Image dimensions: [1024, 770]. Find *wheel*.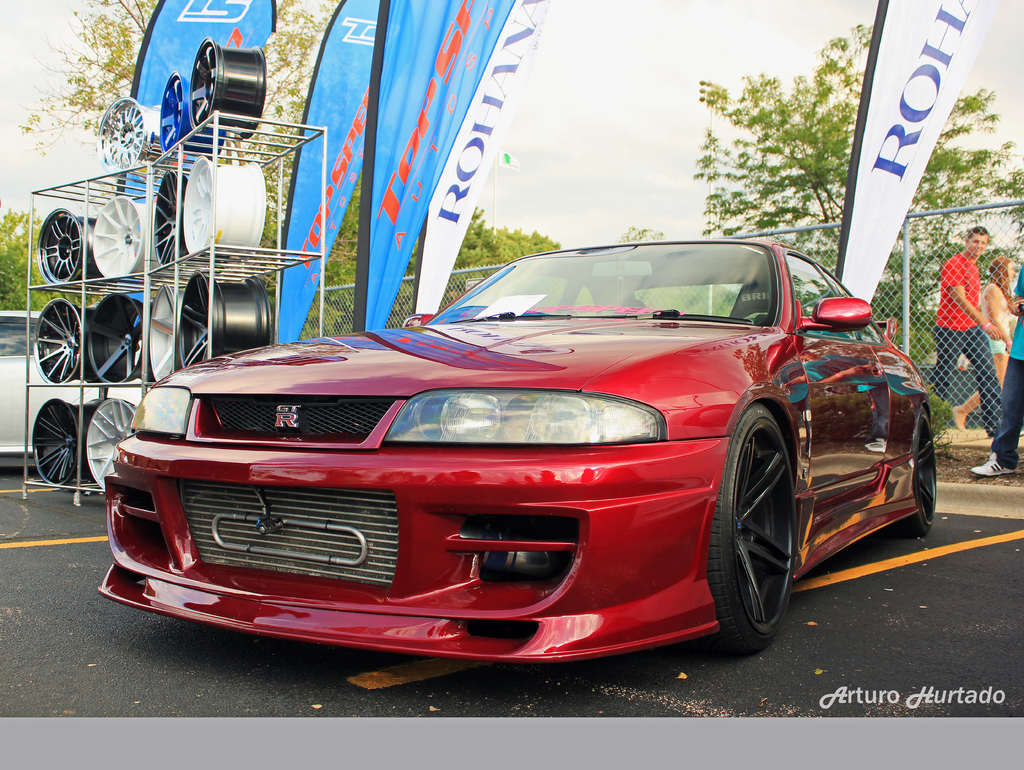
{"x1": 94, "y1": 92, "x2": 173, "y2": 168}.
